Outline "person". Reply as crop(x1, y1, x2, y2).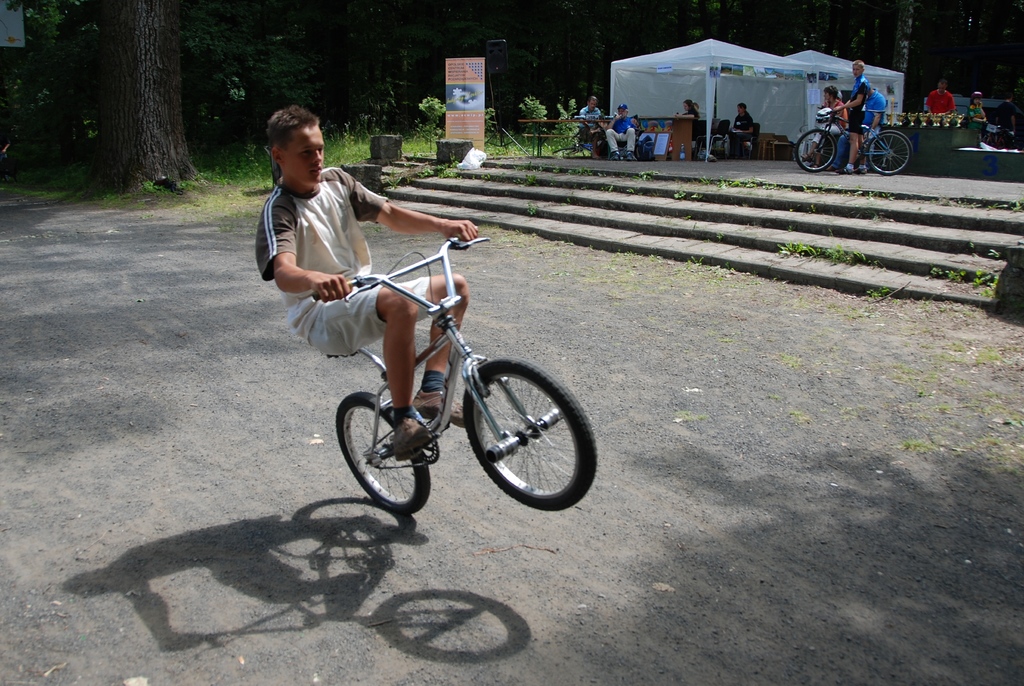
crop(828, 85, 884, 174).
